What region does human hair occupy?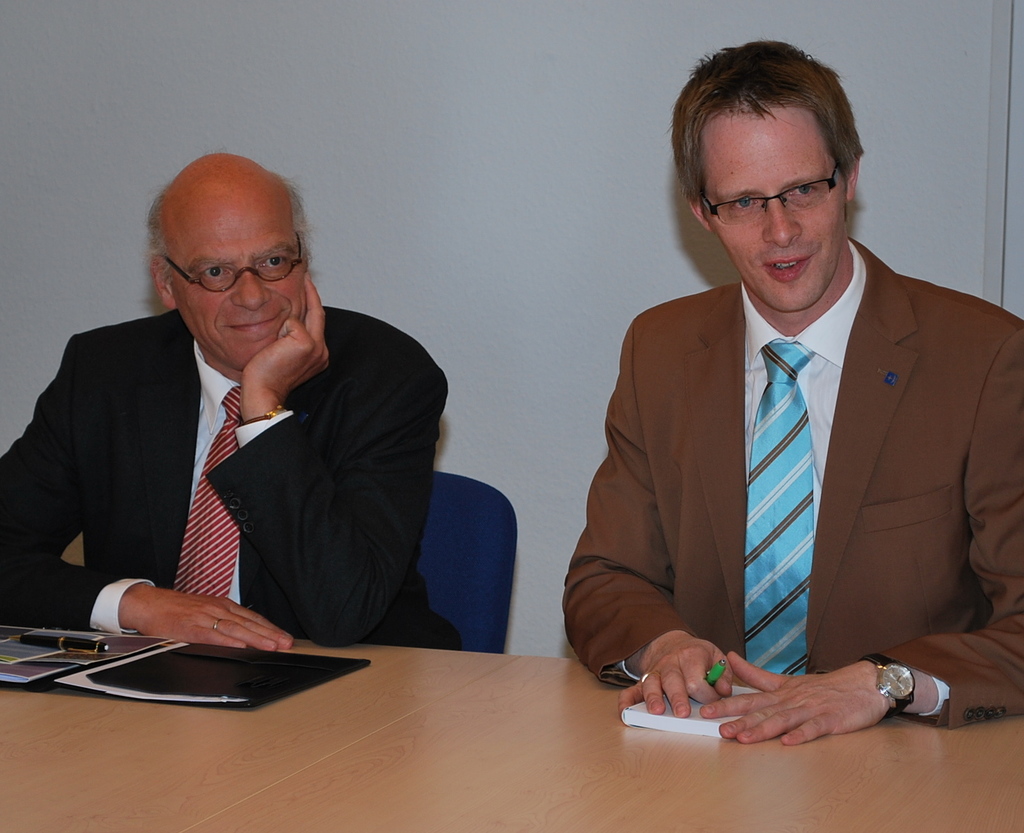
l=145, t=186, r=316, b=287.
